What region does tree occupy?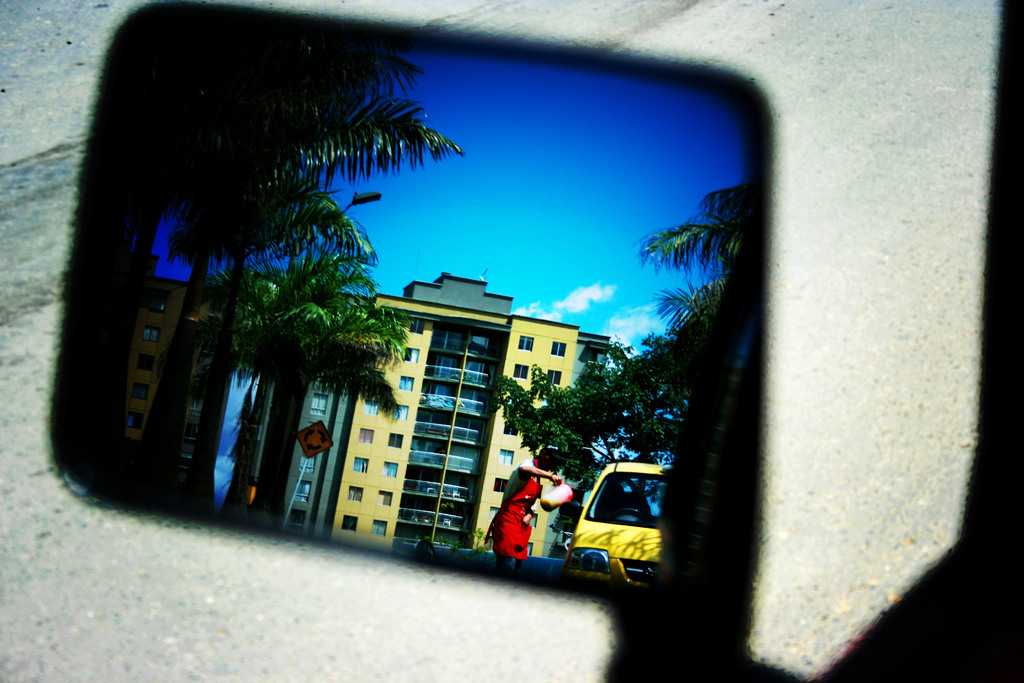
216/258/396/514.
